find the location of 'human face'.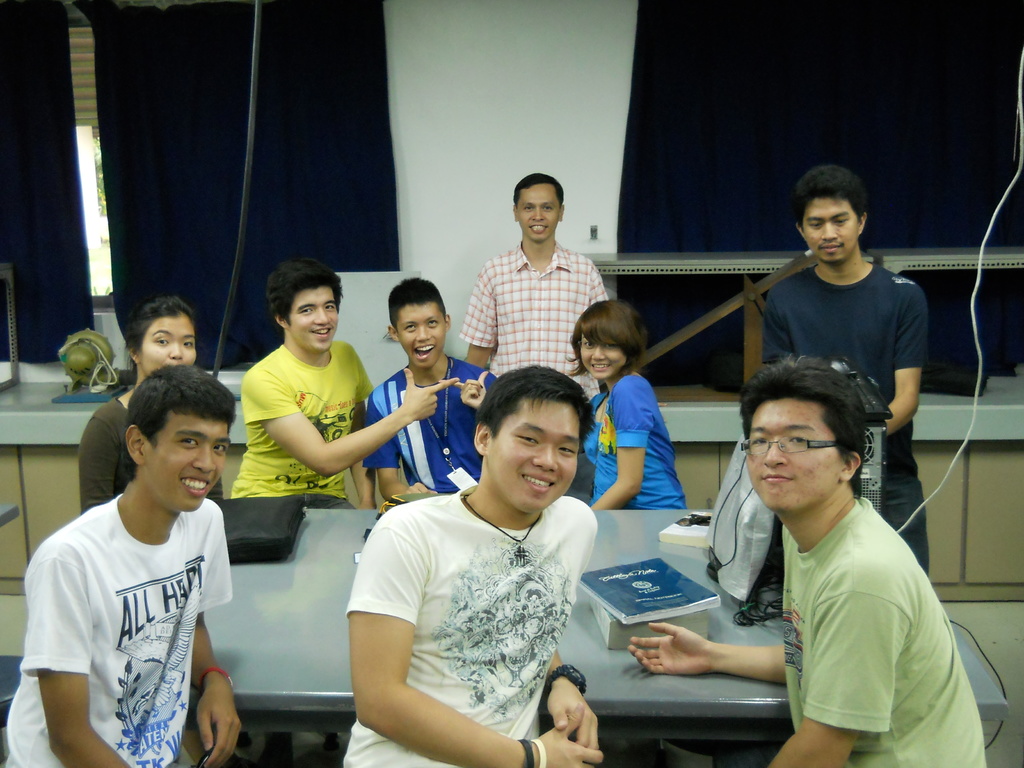
Location: {"x1": 801, "y1": 196, "x2": 857, "y2": 259}.
